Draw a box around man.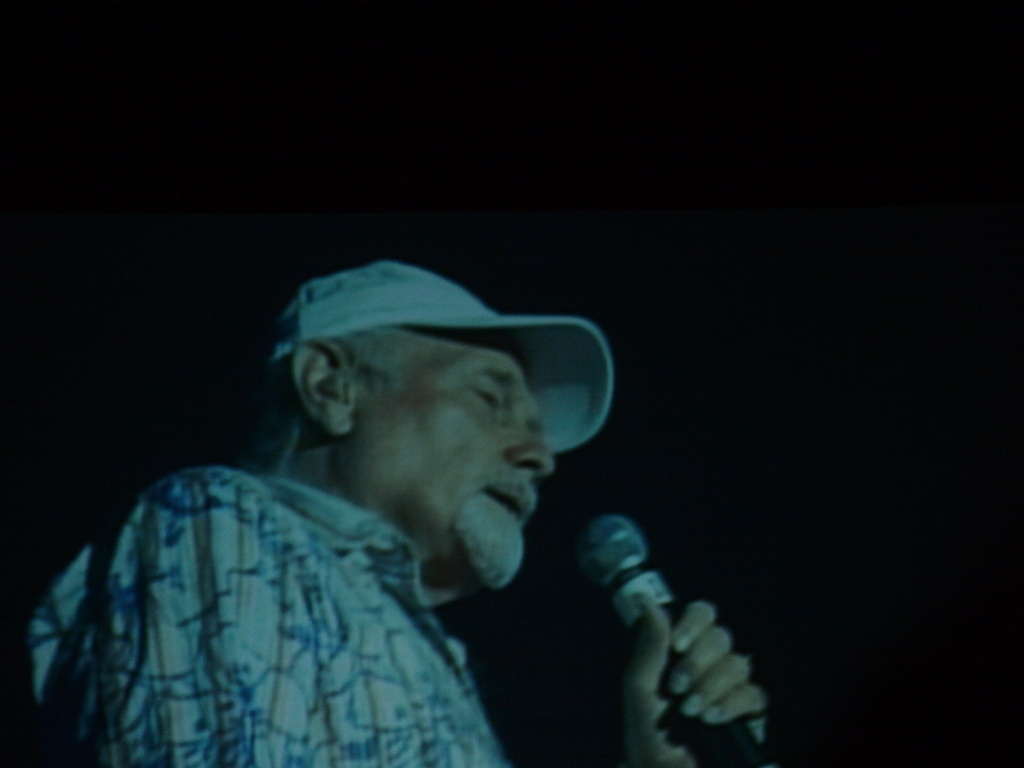
Rect(8, 244, 771, 762).
